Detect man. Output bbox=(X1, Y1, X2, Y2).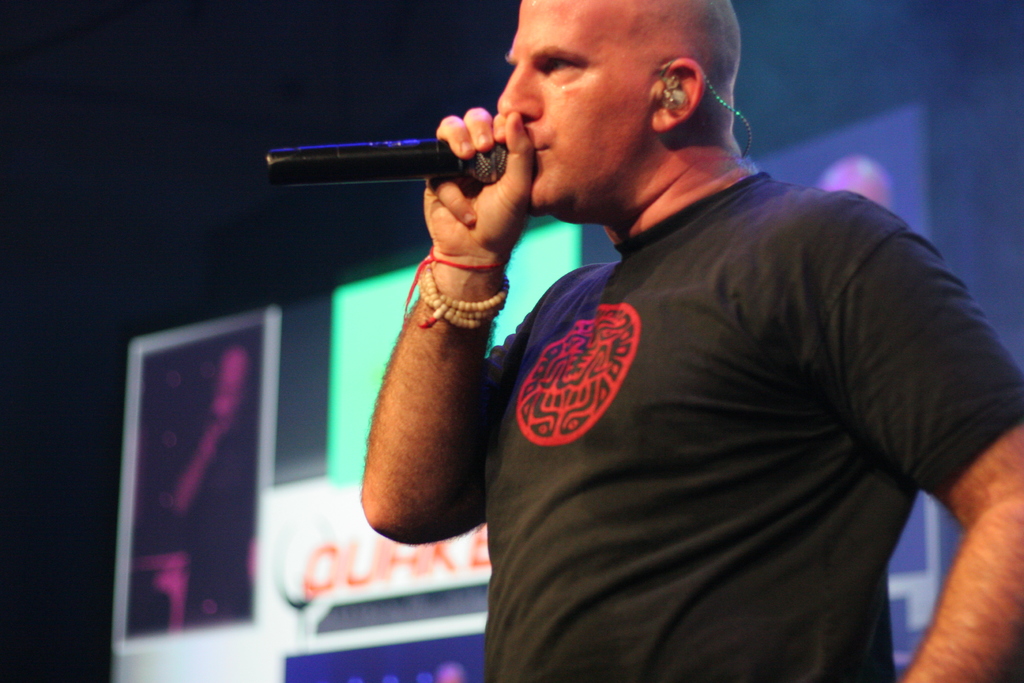
bbox=(310, 0, 994, 651).
